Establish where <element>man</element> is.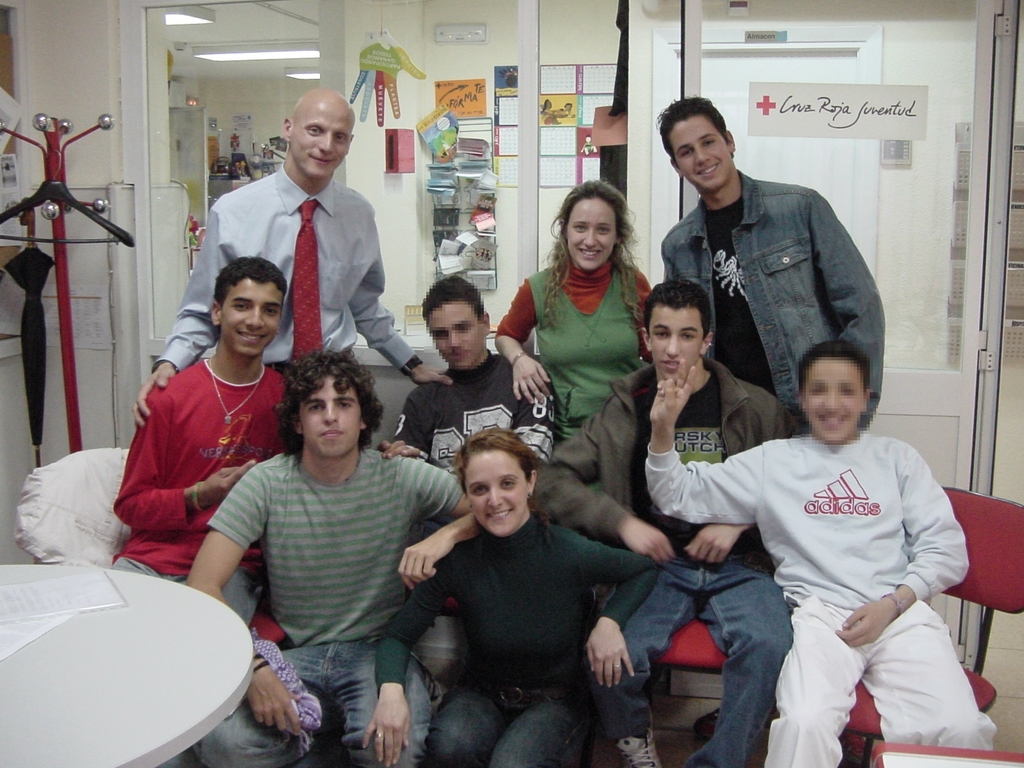
Established at Rect(131, 88, 450, 426).
